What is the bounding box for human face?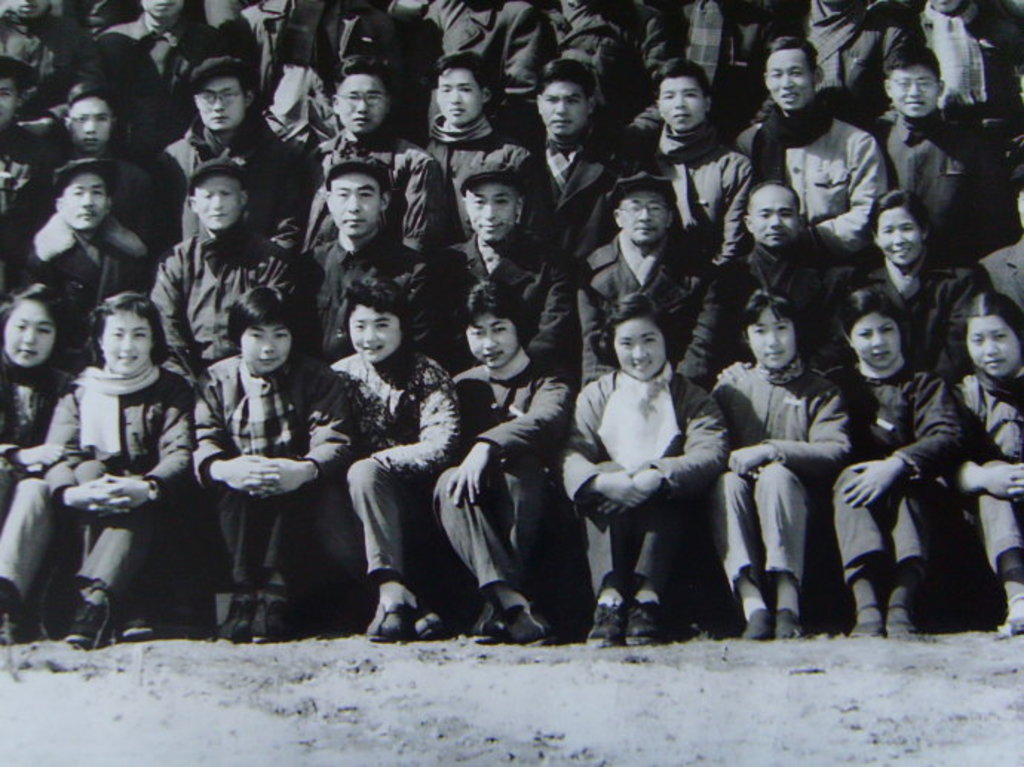
locate(748, 315, 795, 371).
